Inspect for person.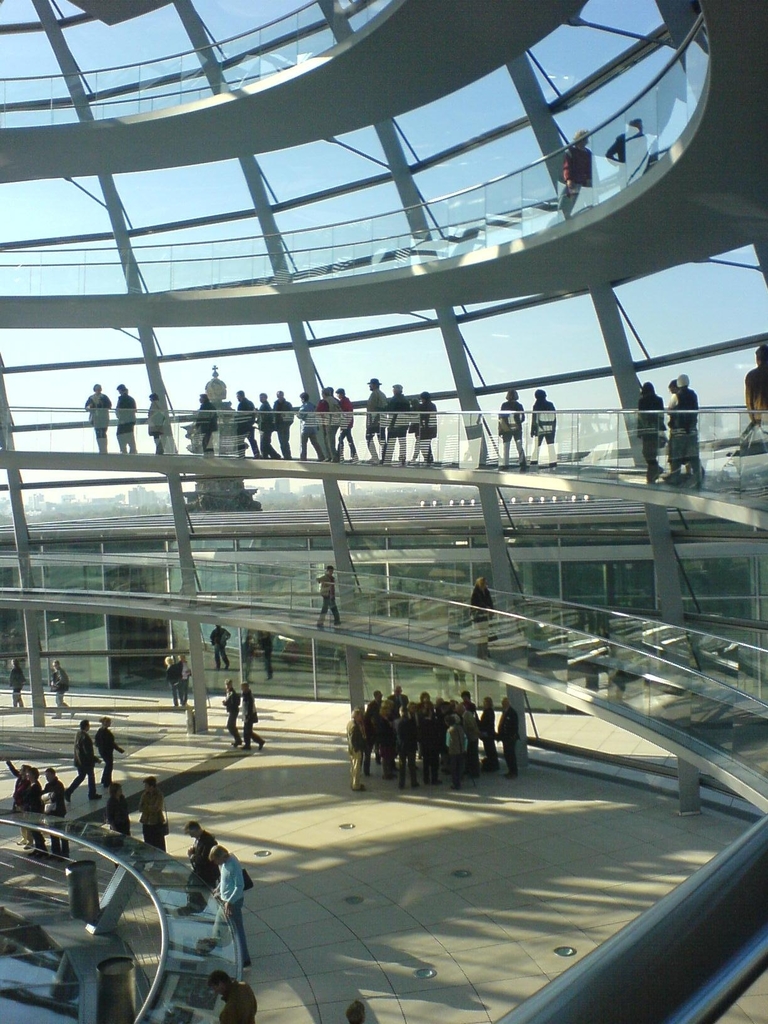
Inspection: <bbox>65, 720, 102, 801</bbox>.
